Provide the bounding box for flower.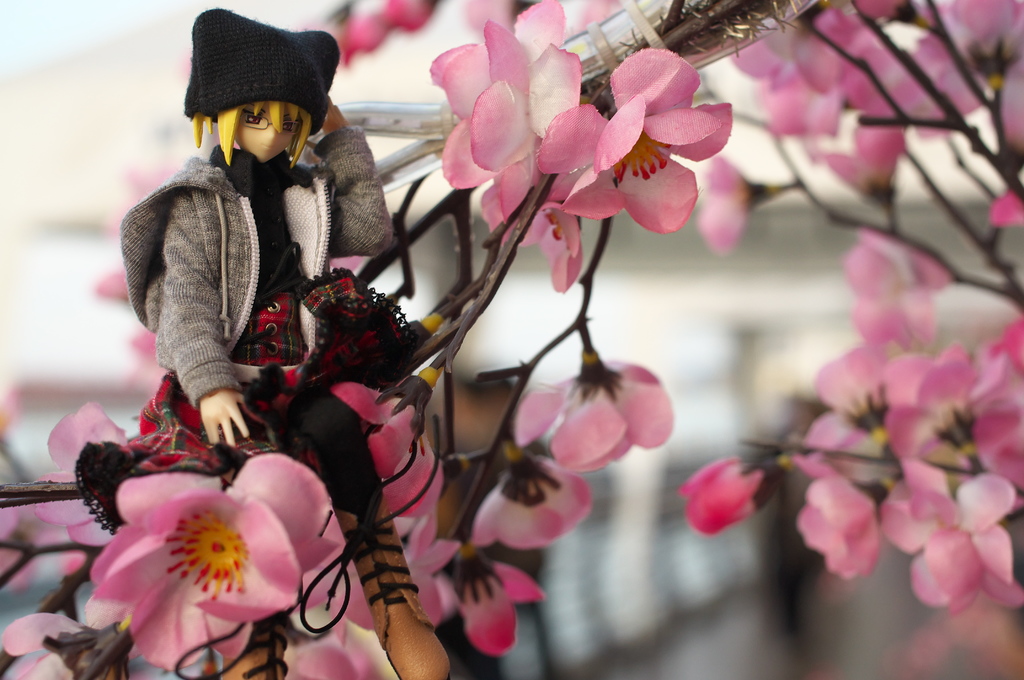
box=[388, 503, 473, 629].
